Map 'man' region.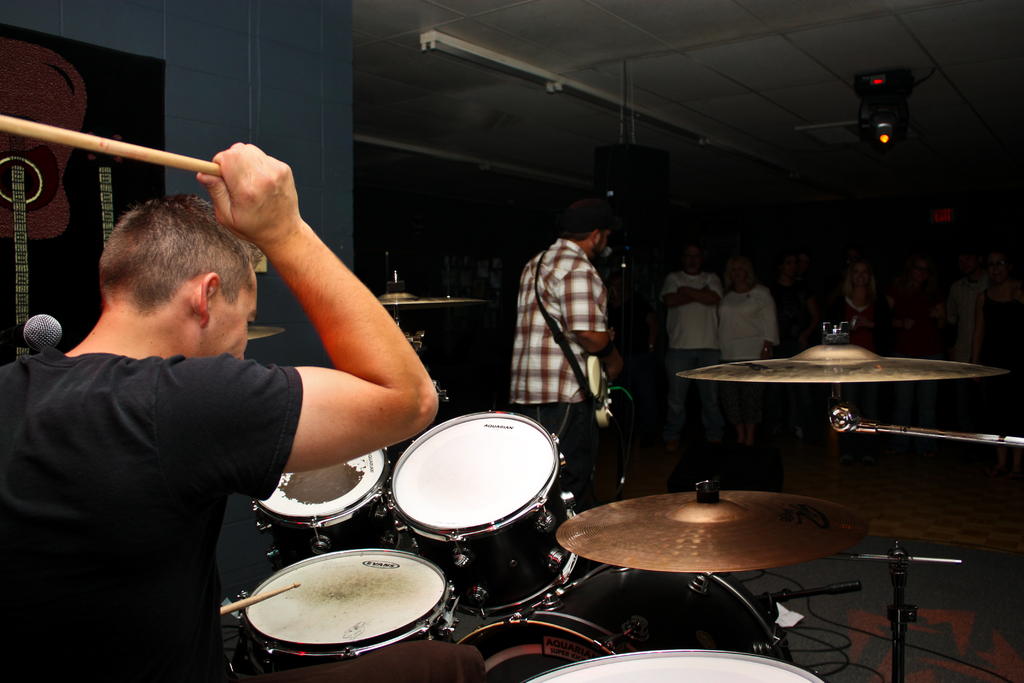
Mapped to x1=658 y1=243 x2=731 y2=463.
